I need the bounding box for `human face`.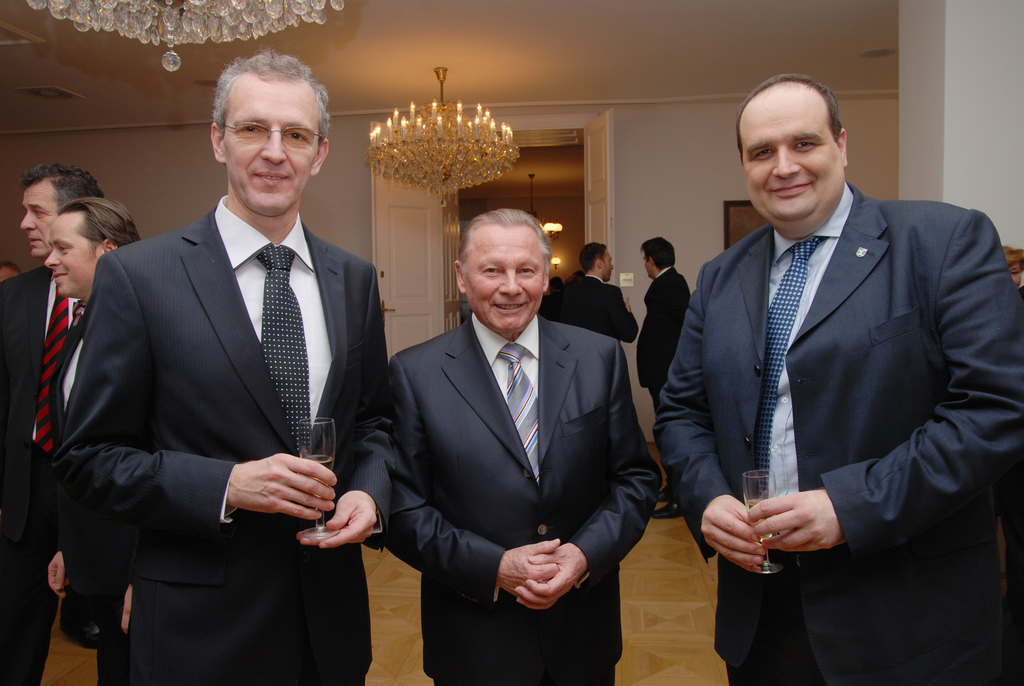
Here it is: [47,211,109,297].
